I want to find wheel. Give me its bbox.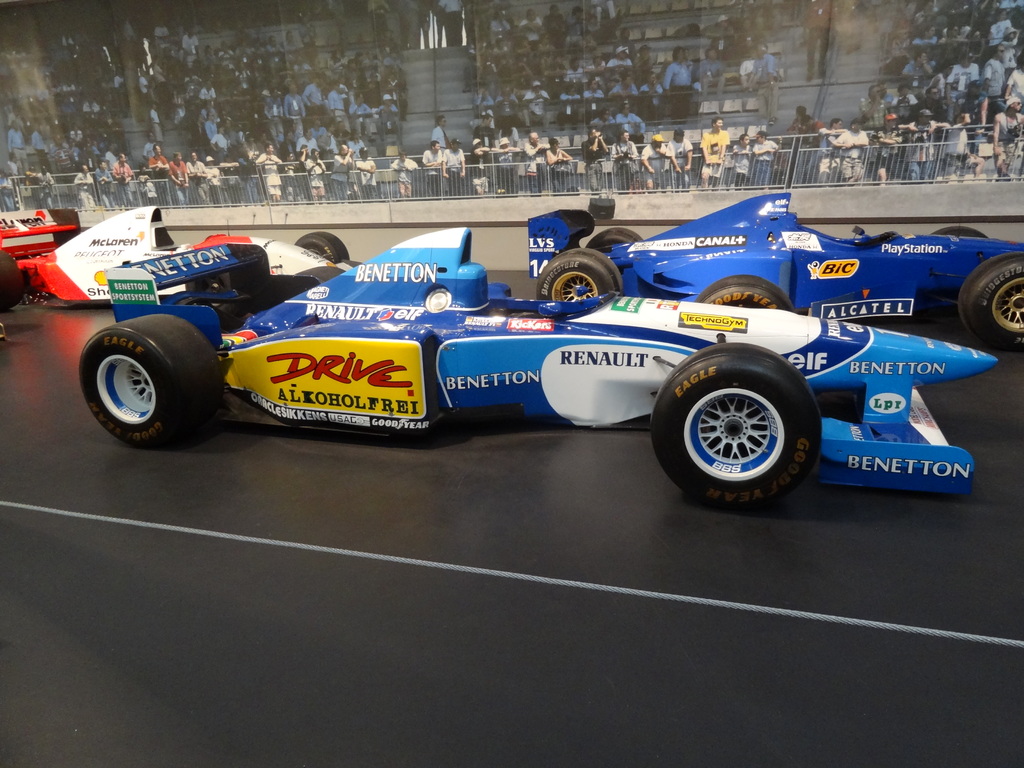
{"x1": 932, "y1": 230, "x2": 995, "y2": 307}.
